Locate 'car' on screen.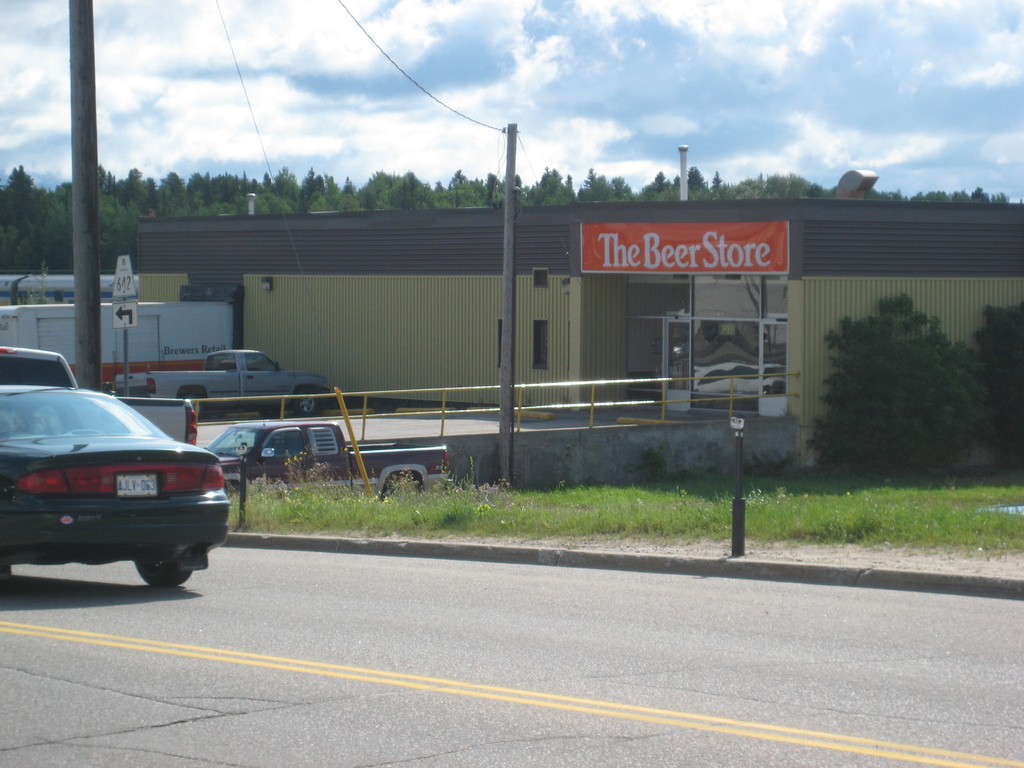
On screen at region(0, 354, 227, 603).
